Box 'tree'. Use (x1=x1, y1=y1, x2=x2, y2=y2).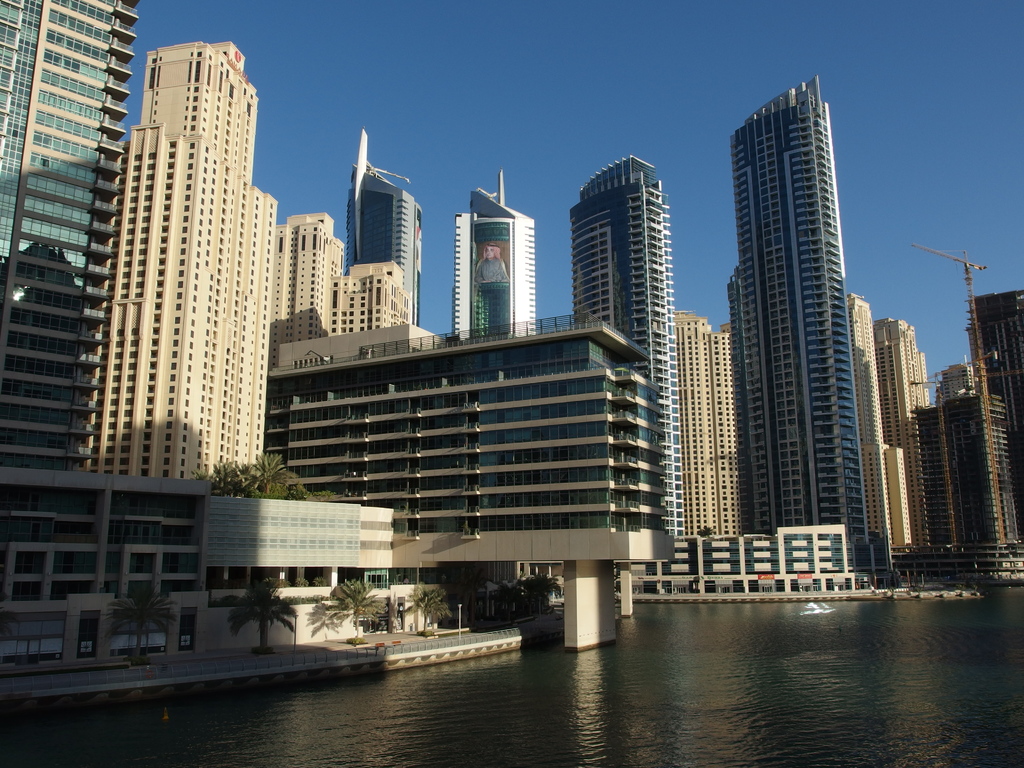
(x1=316, y1=579, x2=383, y2=637).
